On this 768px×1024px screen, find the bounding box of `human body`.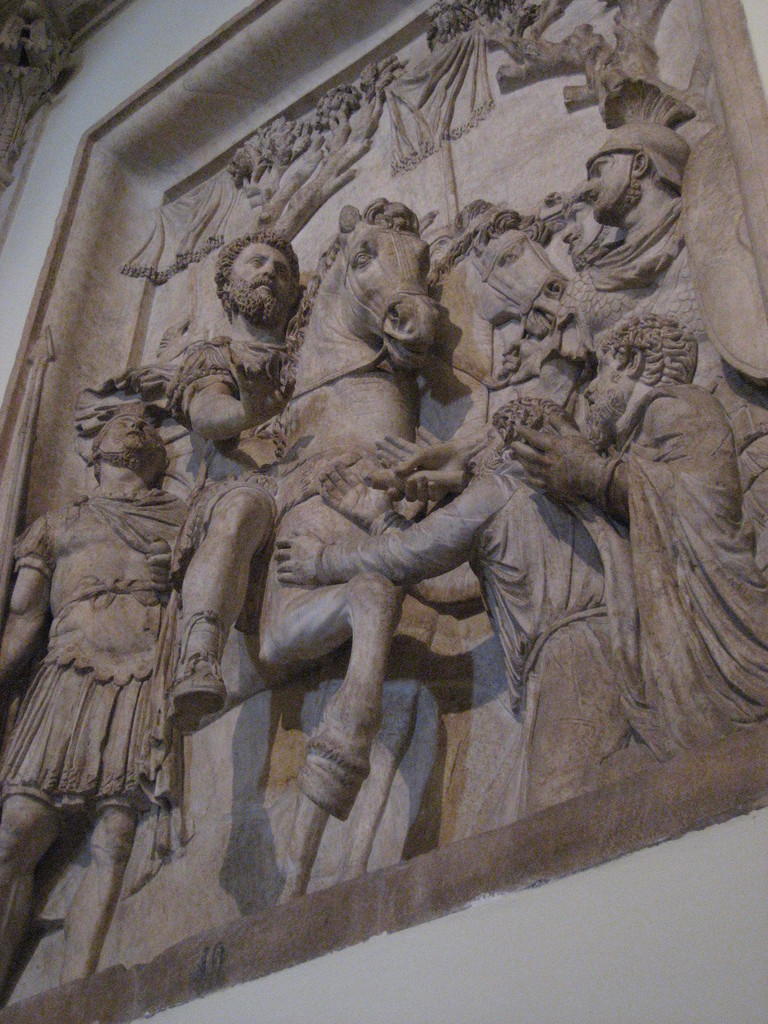
Bounding box: 559:194:767:533.
